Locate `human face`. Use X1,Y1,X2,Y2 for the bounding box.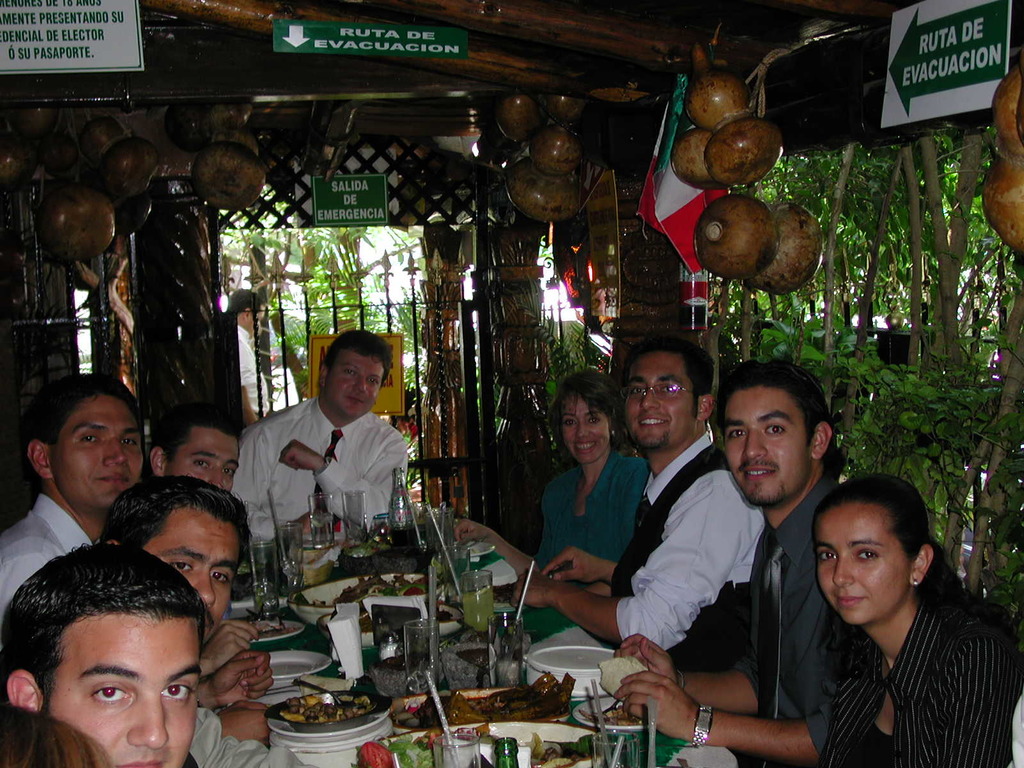
562,394,611,463.
